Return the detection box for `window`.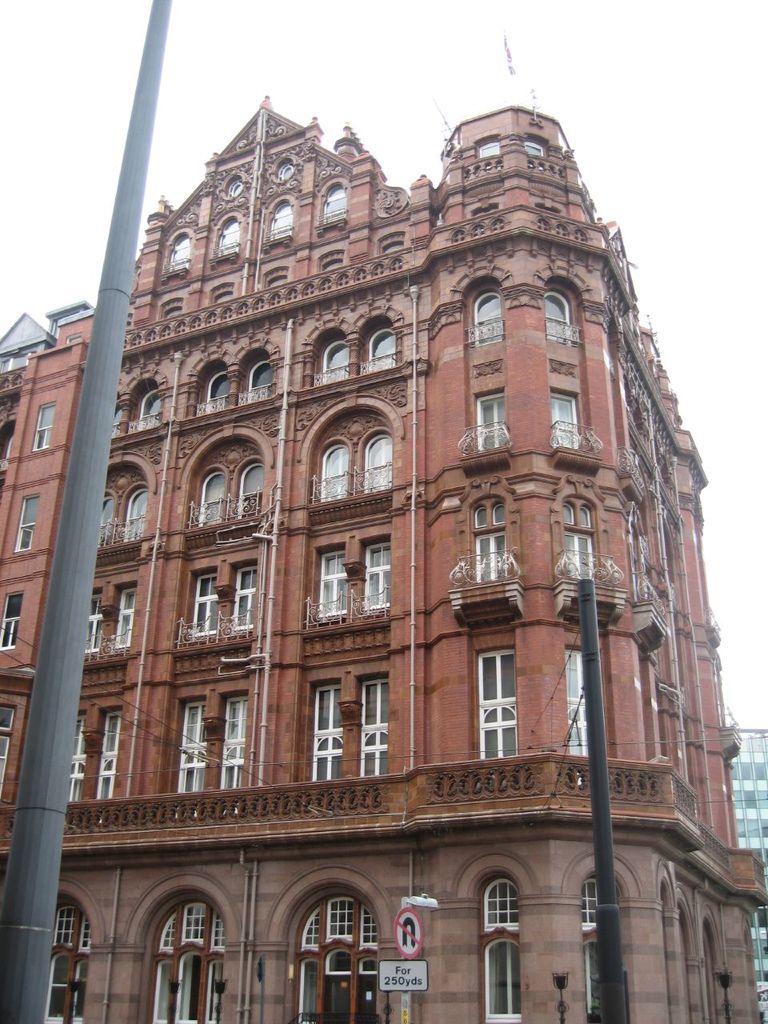
BBox(473, 502, 501, 583).
